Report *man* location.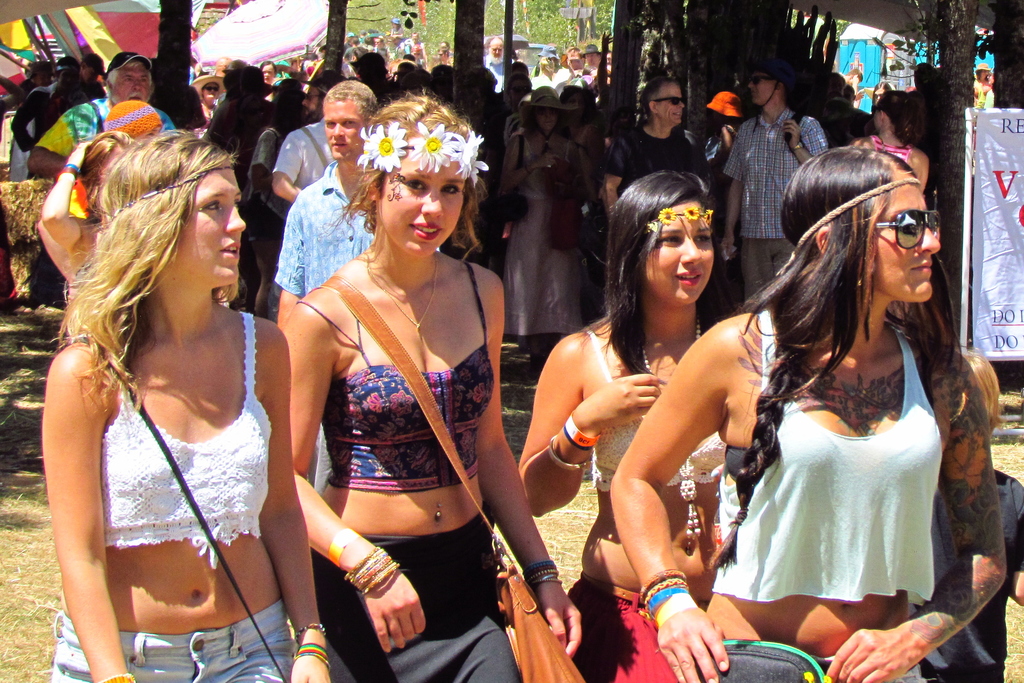
Report: locate(554, 51, 587, 95).
